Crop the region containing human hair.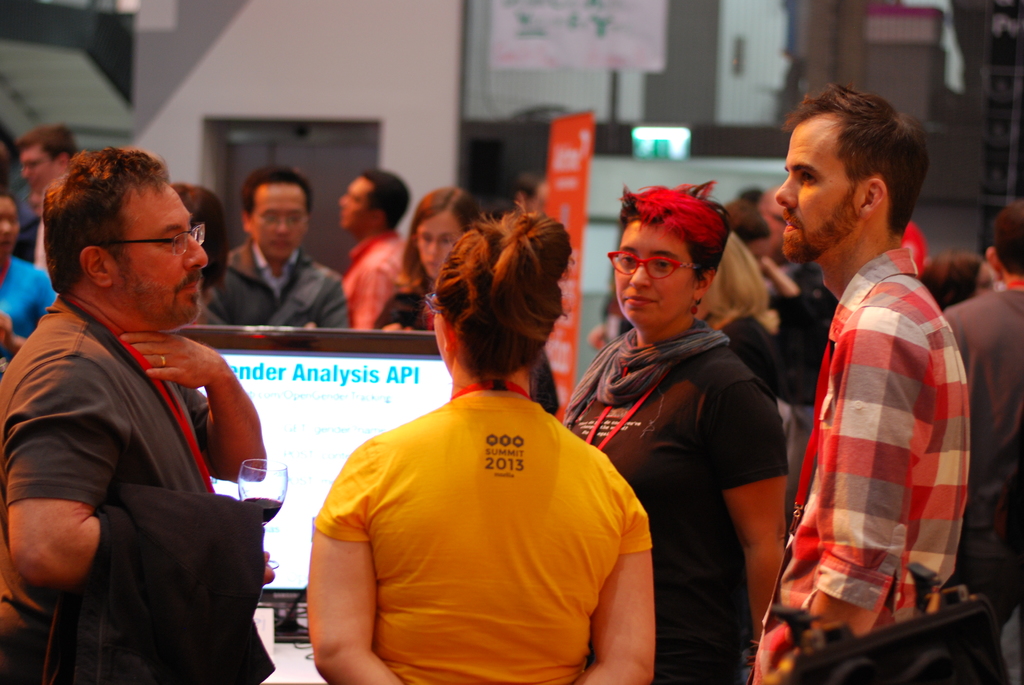
Crop region: {"left": 428, "top": 201, "right": 582, "bottom": 409}.
